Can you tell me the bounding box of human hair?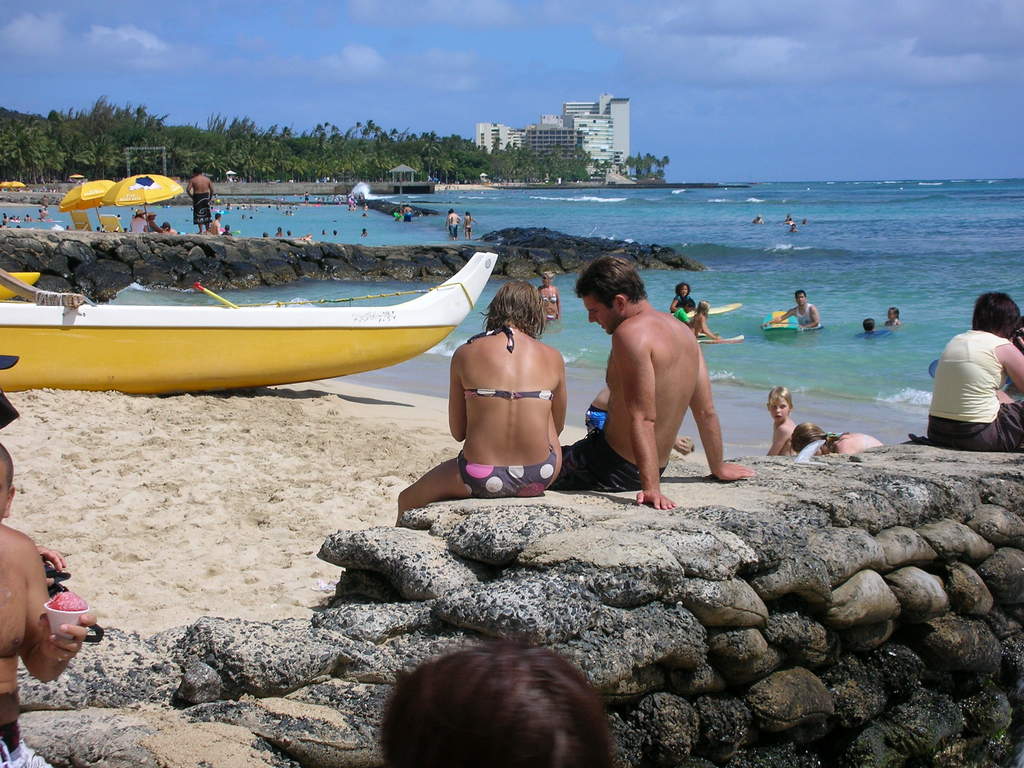
(279,226,282,231).
